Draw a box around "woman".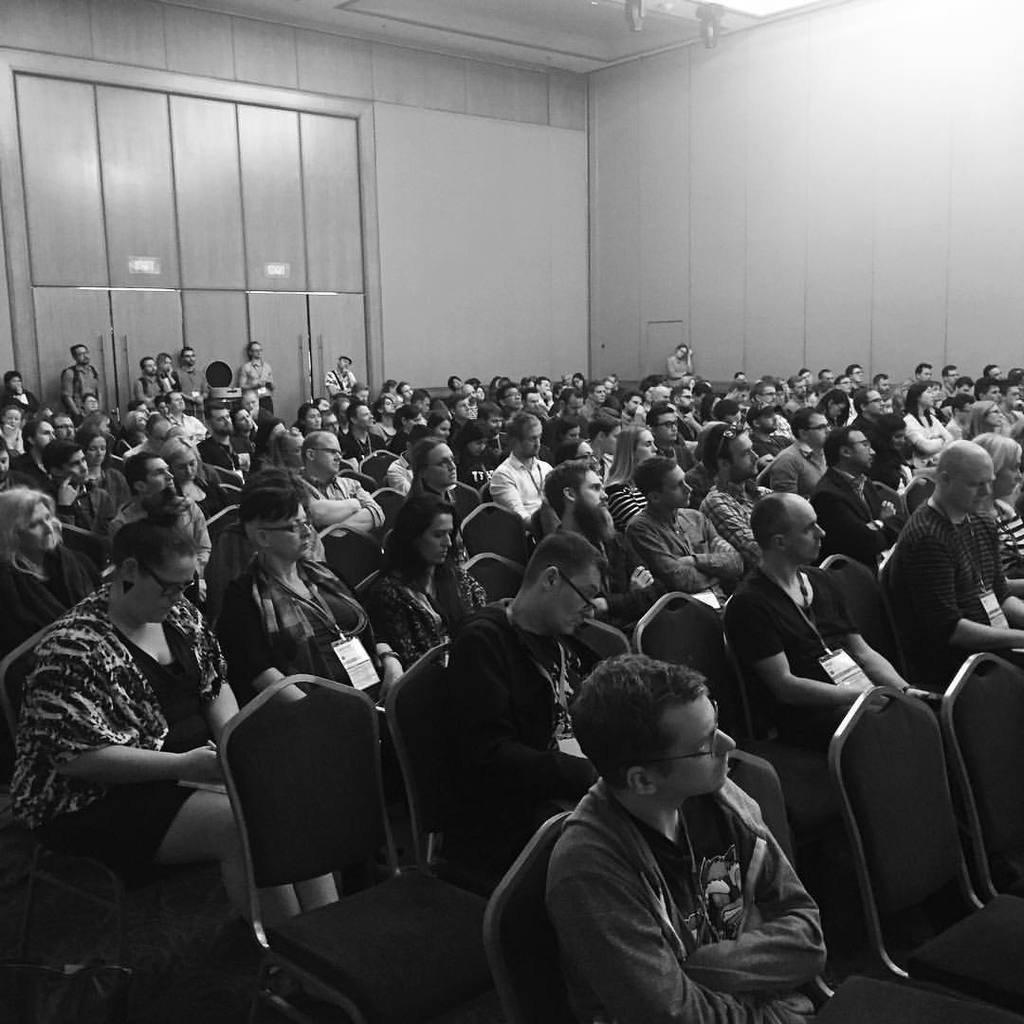
(left=0, top=487, right=102, bottom=655).
